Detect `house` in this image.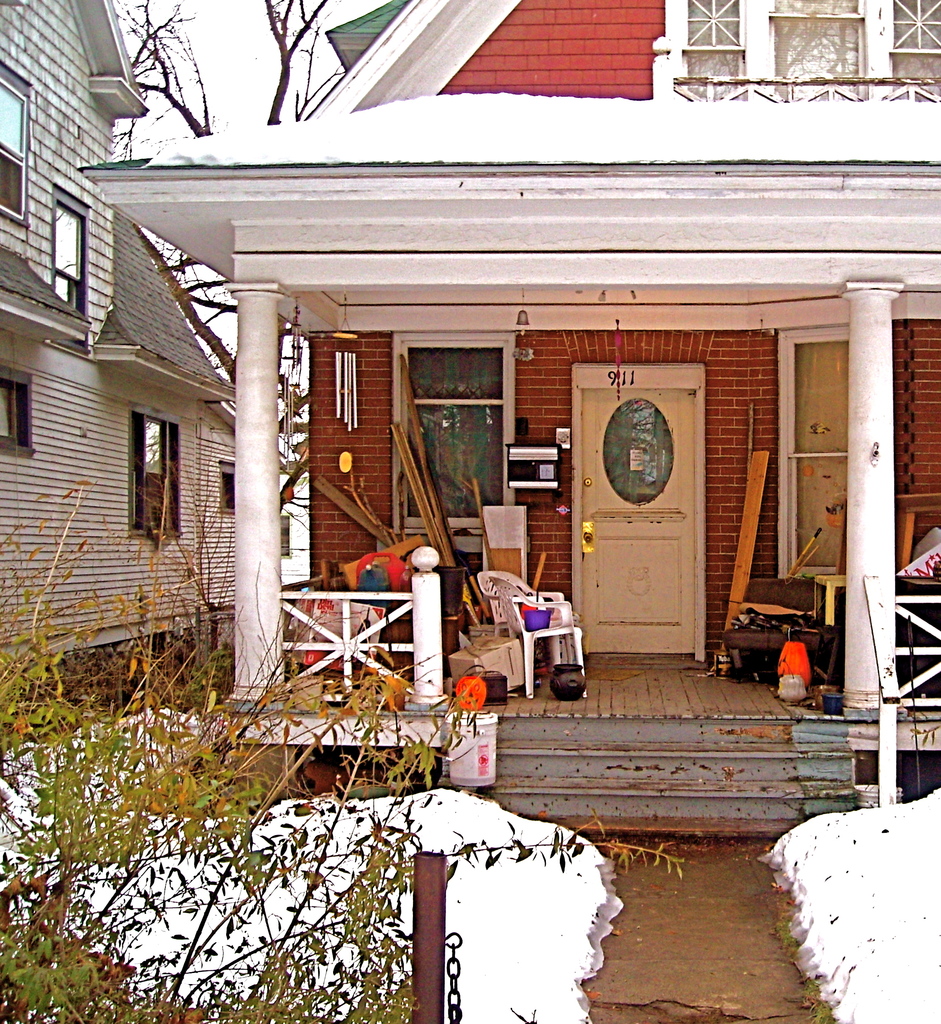
Detection: (x1=276, y1=464, x2=307, y2=590).
